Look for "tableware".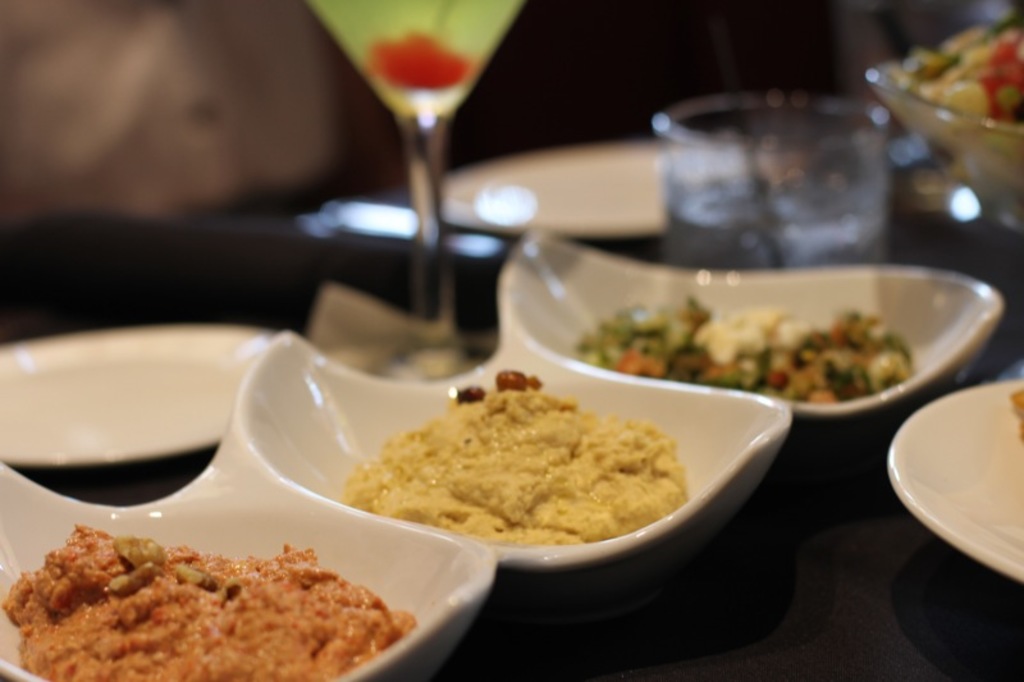
Found: (left=224, top=328, right=799, bottom=581).
